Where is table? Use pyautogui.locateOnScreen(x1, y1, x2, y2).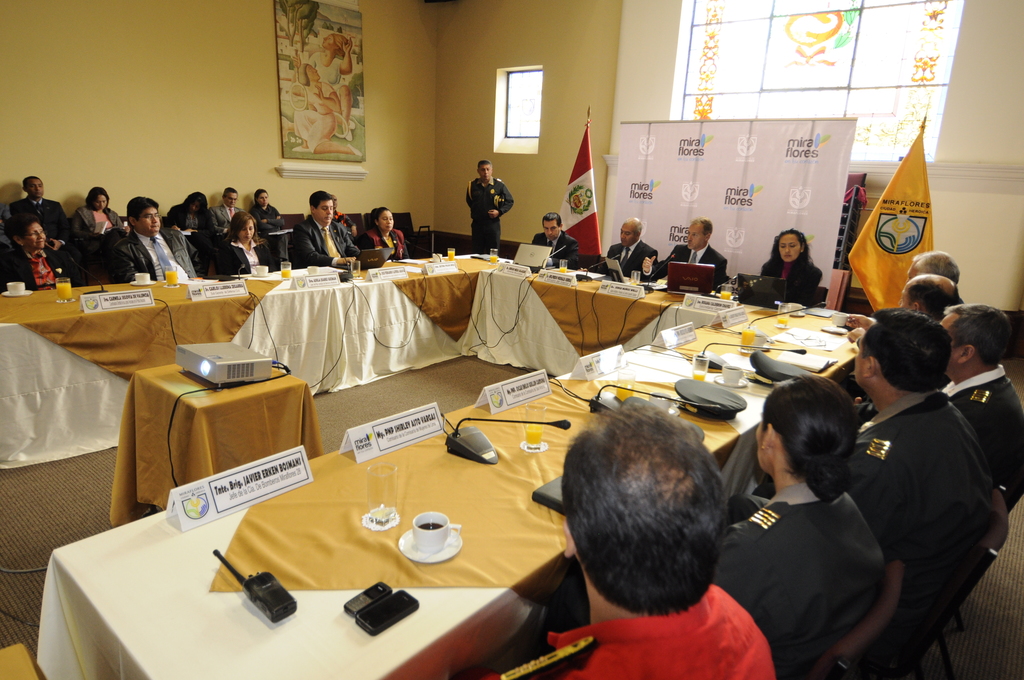
pyautogui.locateOnScreen(0, 245, 868, 679).
